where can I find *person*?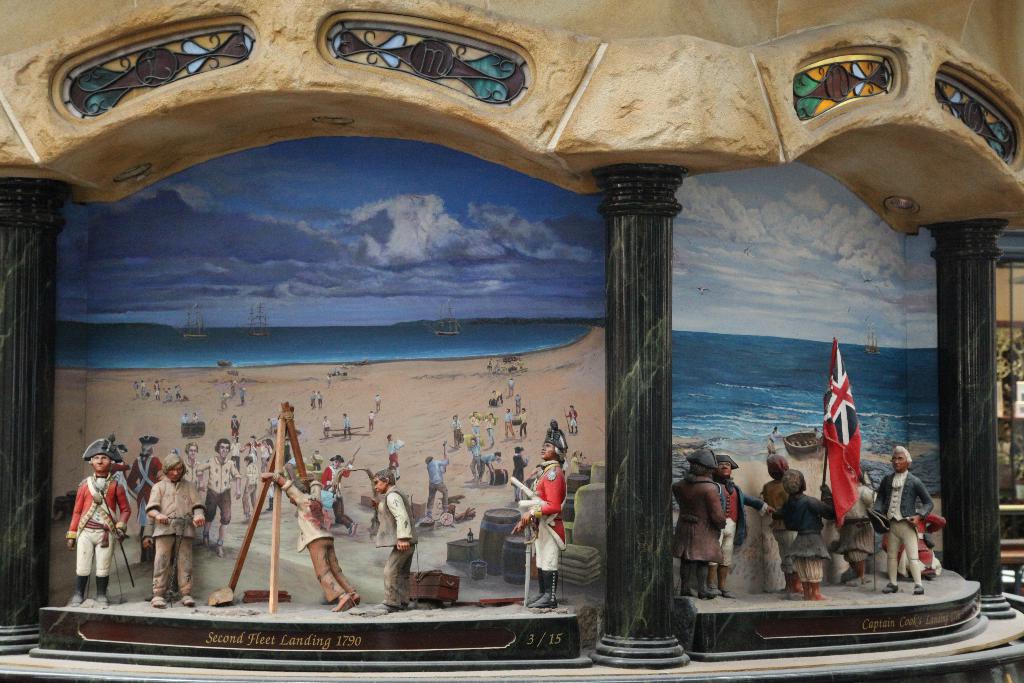
You can find it at BBox(714, 456, 772, 588).
